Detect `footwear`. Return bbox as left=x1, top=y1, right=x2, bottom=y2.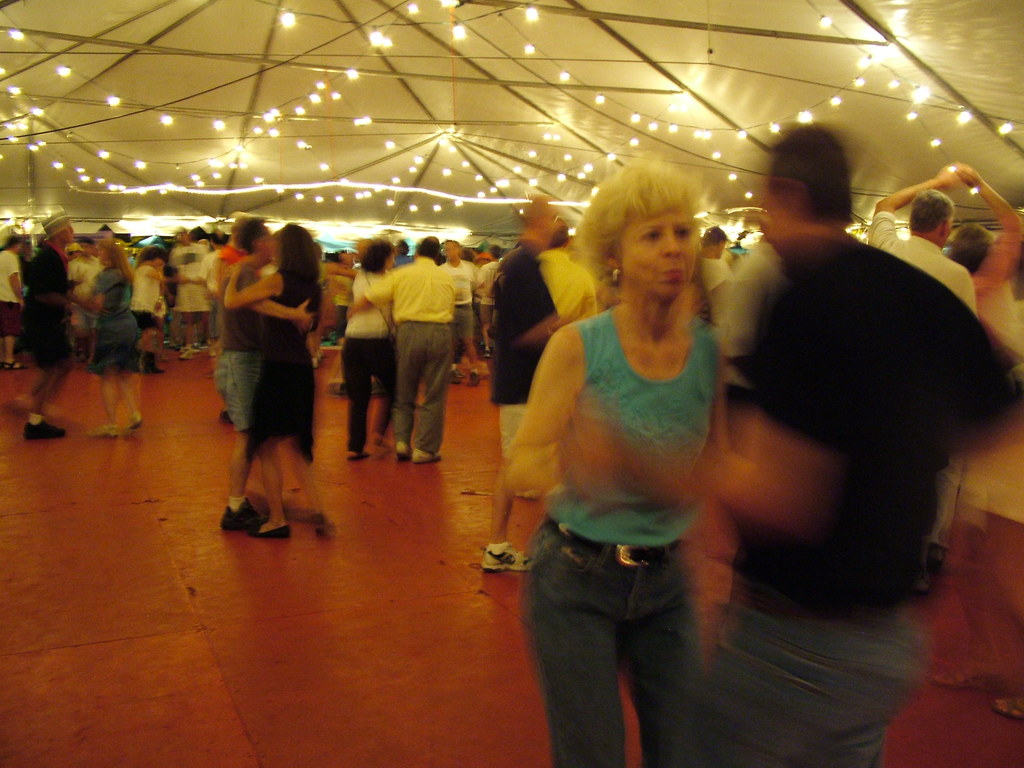
left=467, top=373, right=479, bottom=390.
